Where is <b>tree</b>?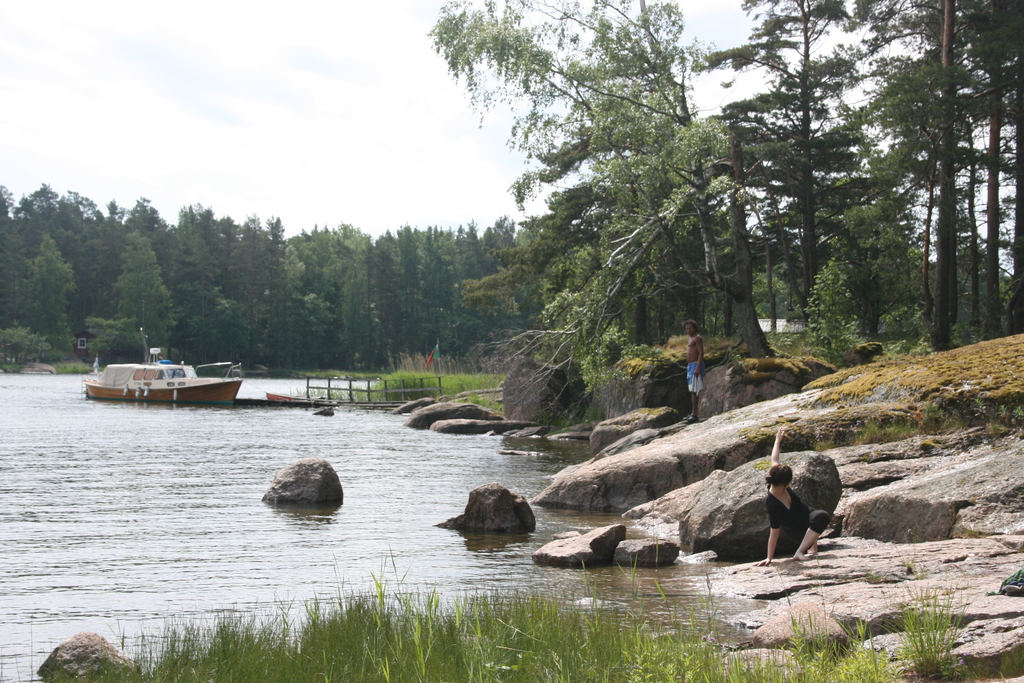
rect(438, 0, 889, 356).
